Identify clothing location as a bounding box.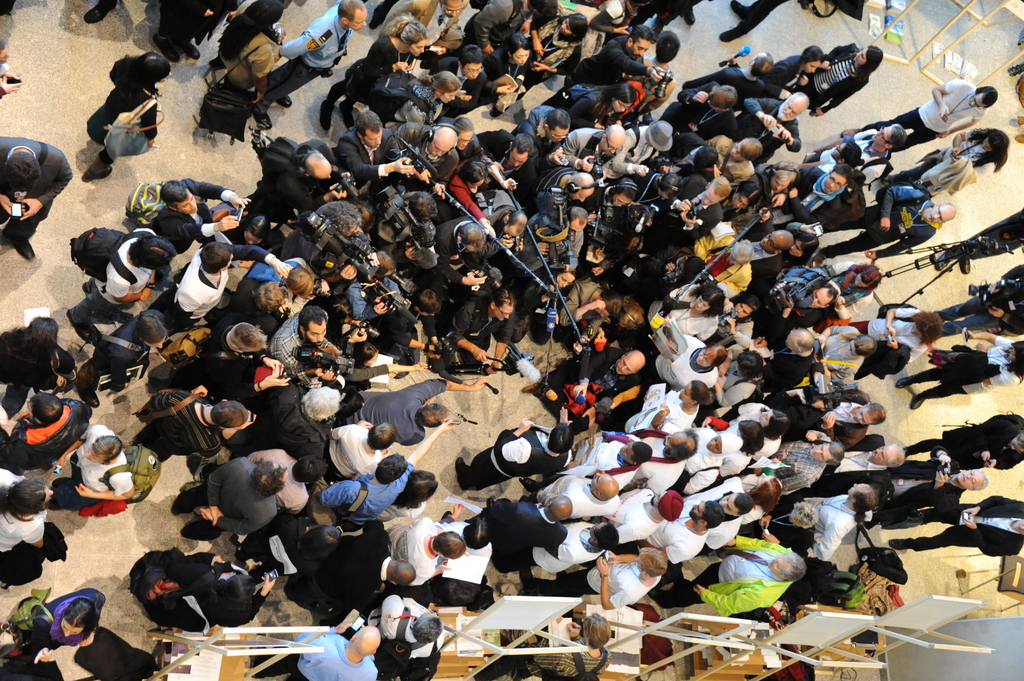
(150,178,218,250).
